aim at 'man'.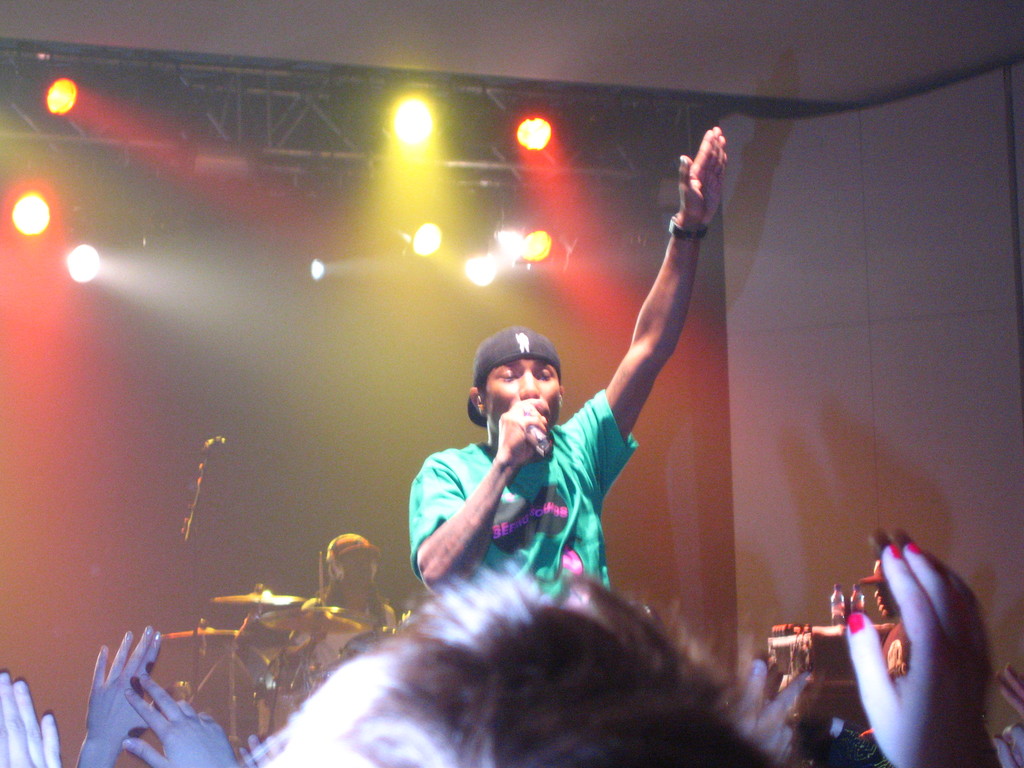
Aimed at bbox=(256, 554, 783, 767).
